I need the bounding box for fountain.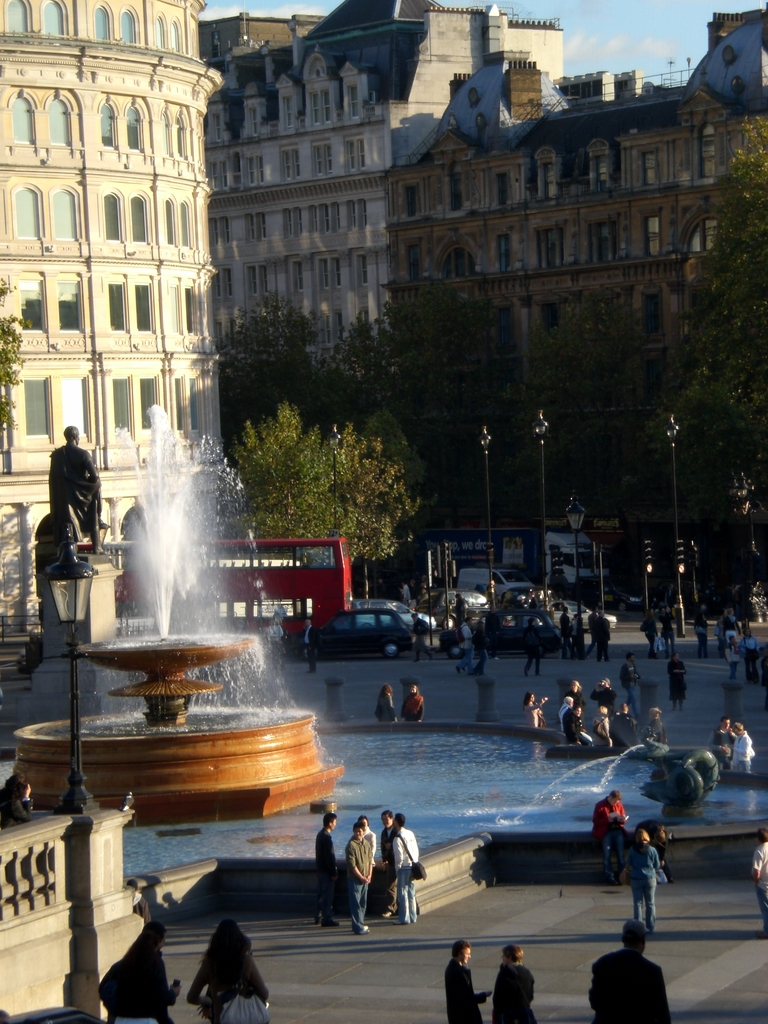
Here it is: l=0, t=388, r=678, b=835.
